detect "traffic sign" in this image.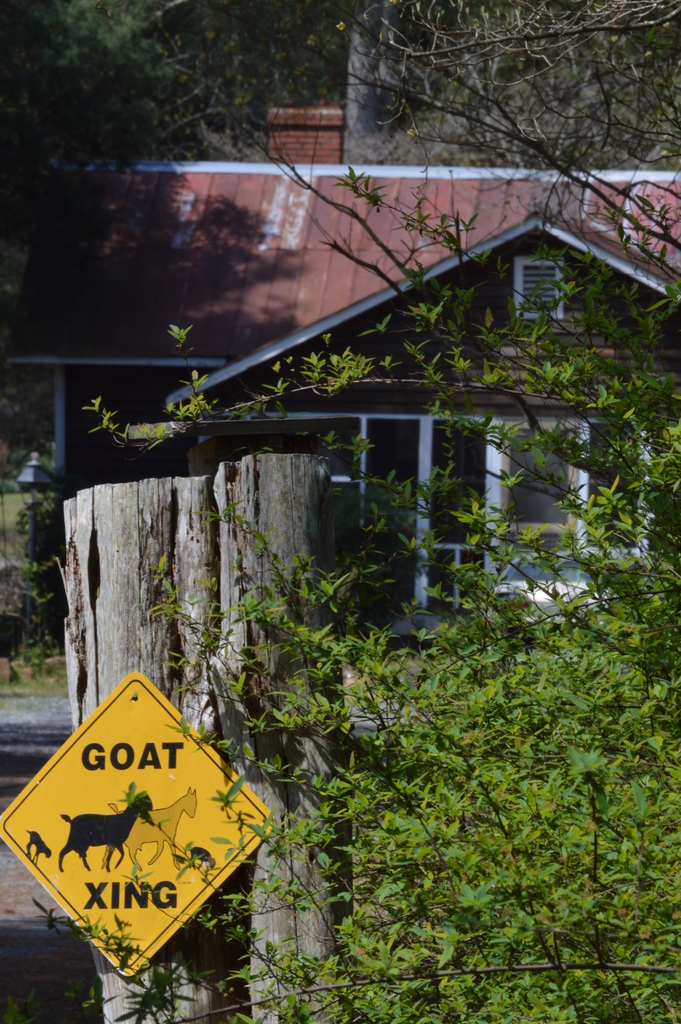
Detection: [0,669,291,989].
